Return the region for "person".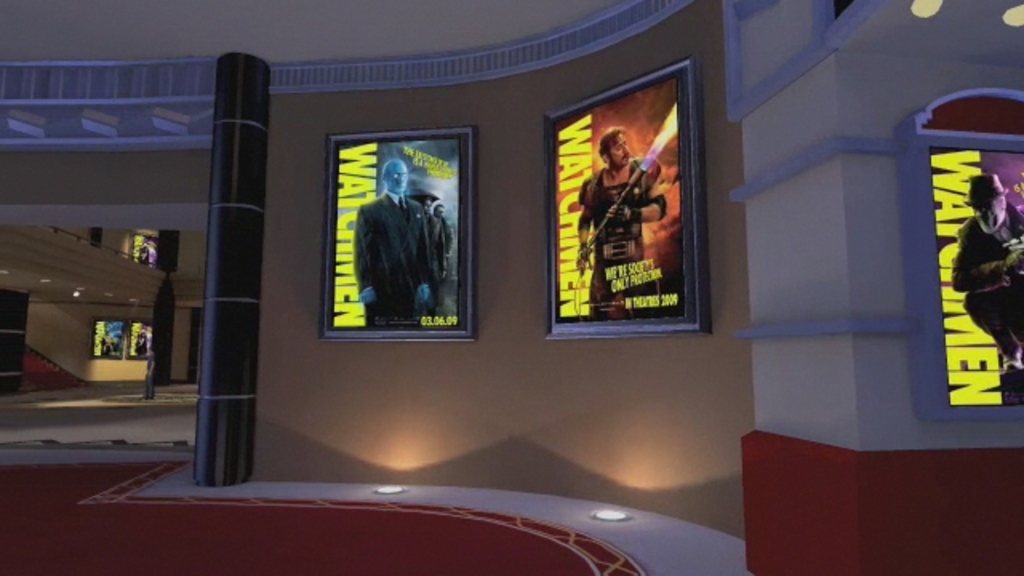
[952, 176, 1022, 382].
